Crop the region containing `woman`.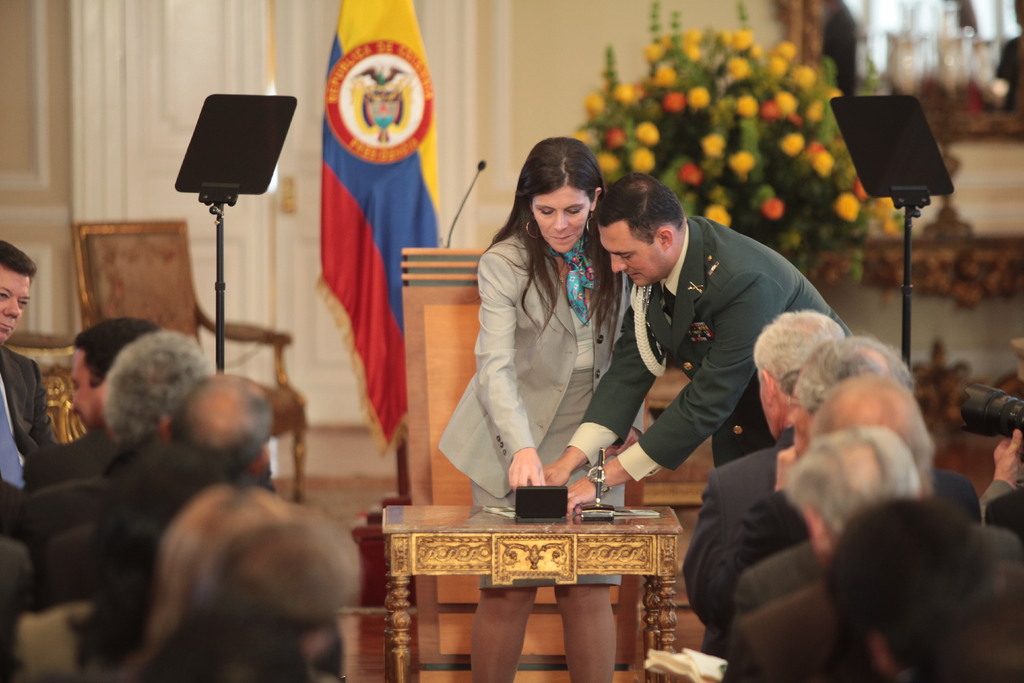
Crop region: 440 129 646 682.
